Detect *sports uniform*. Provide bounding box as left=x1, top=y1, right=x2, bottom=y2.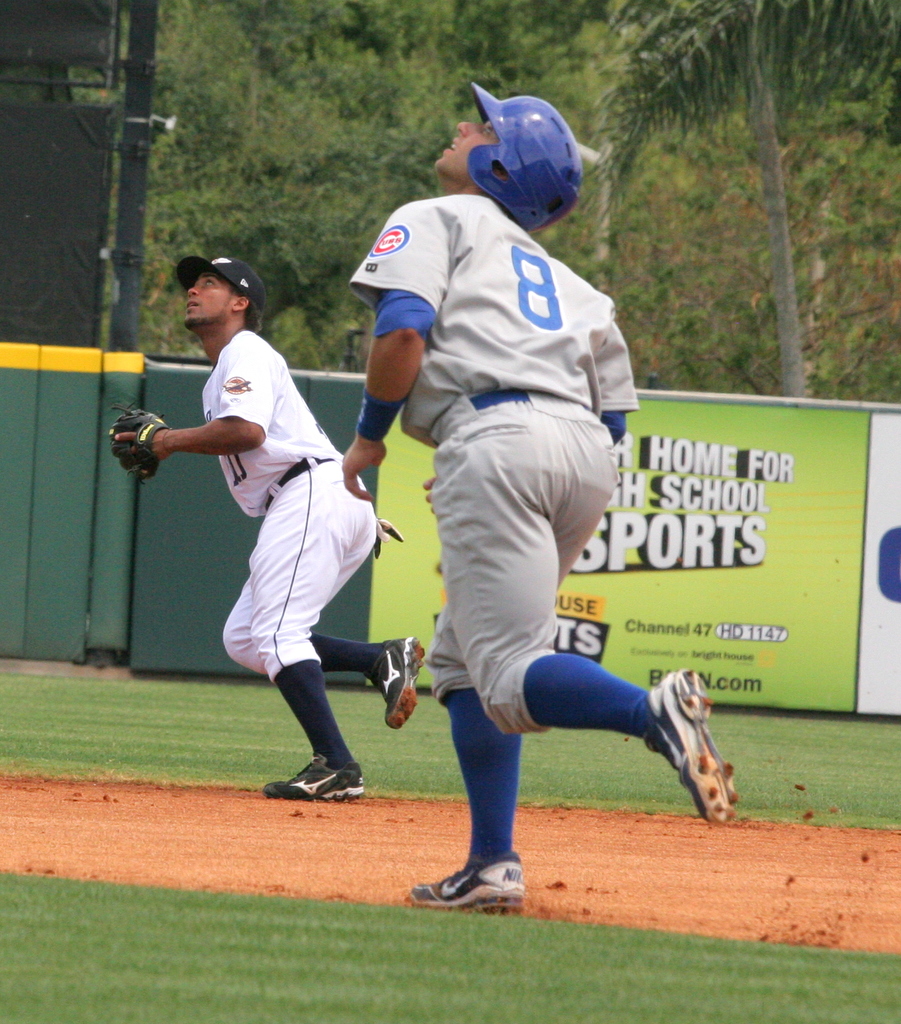
left=208, top=316, right=382, bottom=762.
